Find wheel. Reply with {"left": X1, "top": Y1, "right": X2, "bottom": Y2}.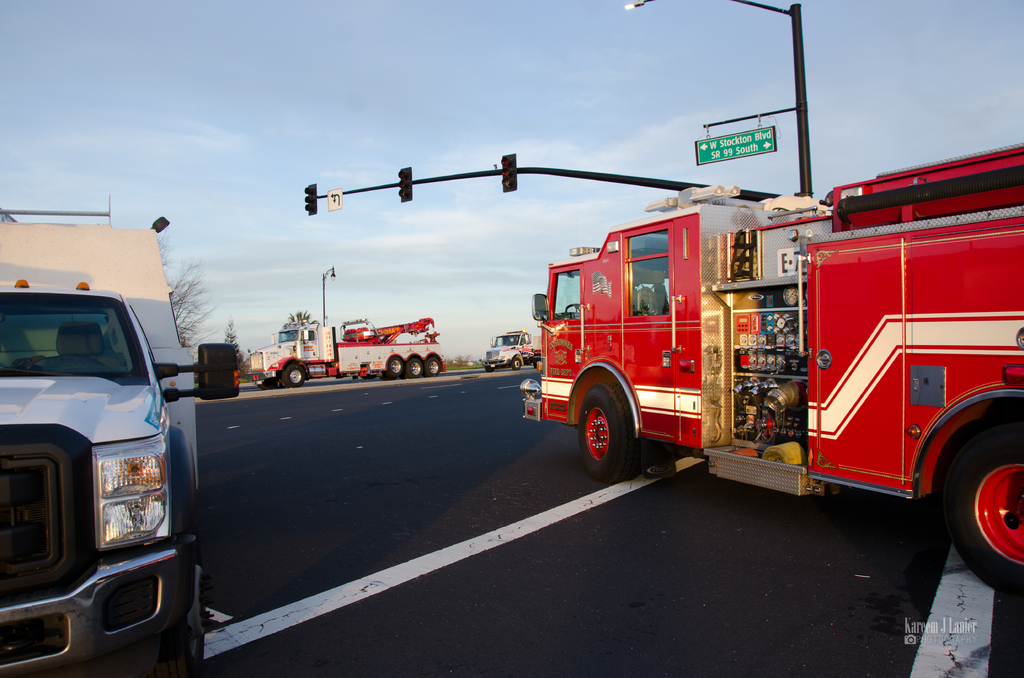
{"left": 941, "top": 422, "right": 1023, "bottom": 602}.
